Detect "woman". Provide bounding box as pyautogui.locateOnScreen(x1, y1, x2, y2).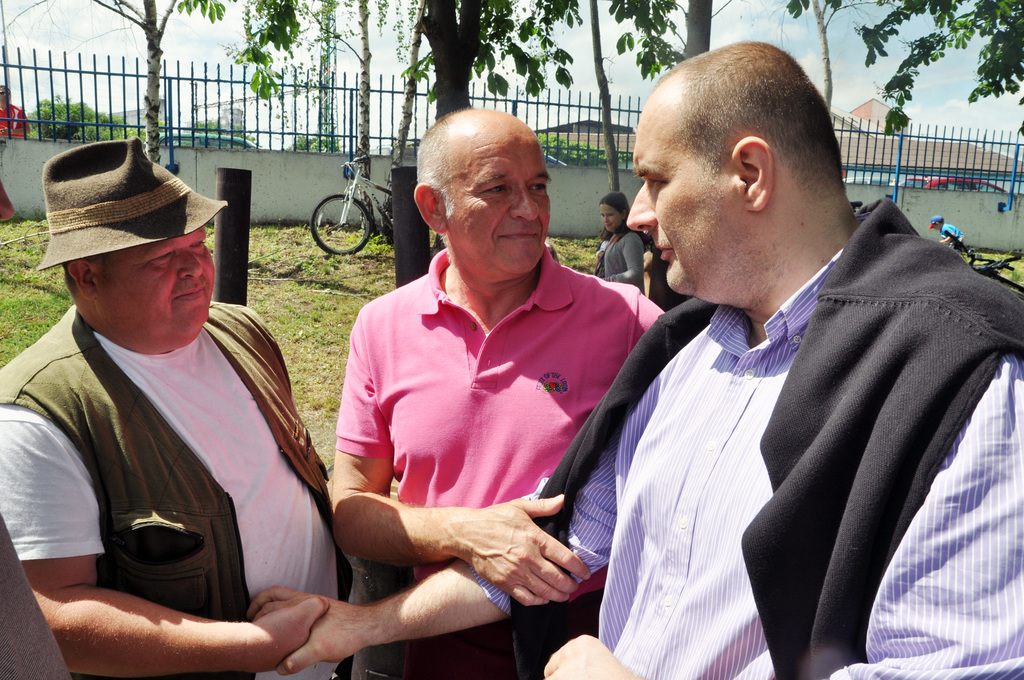
pyautogui.locateOnScreen(589, 195, 646, 311).
